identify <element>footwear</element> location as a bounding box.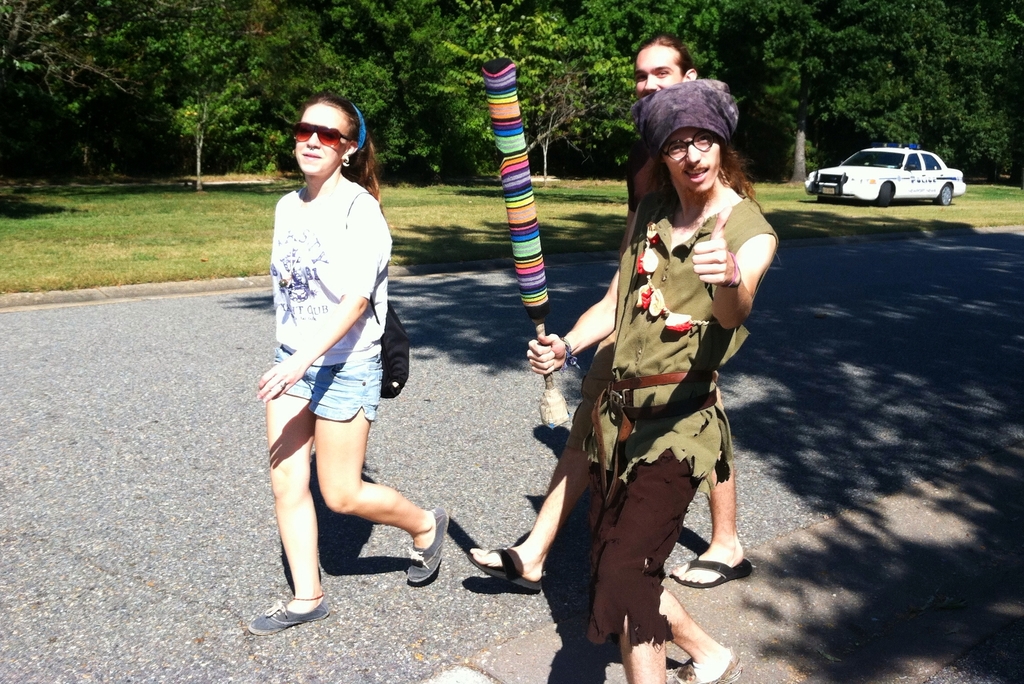
{"left": 666, "top": 644, "right": 744, "bottom": 683}.
